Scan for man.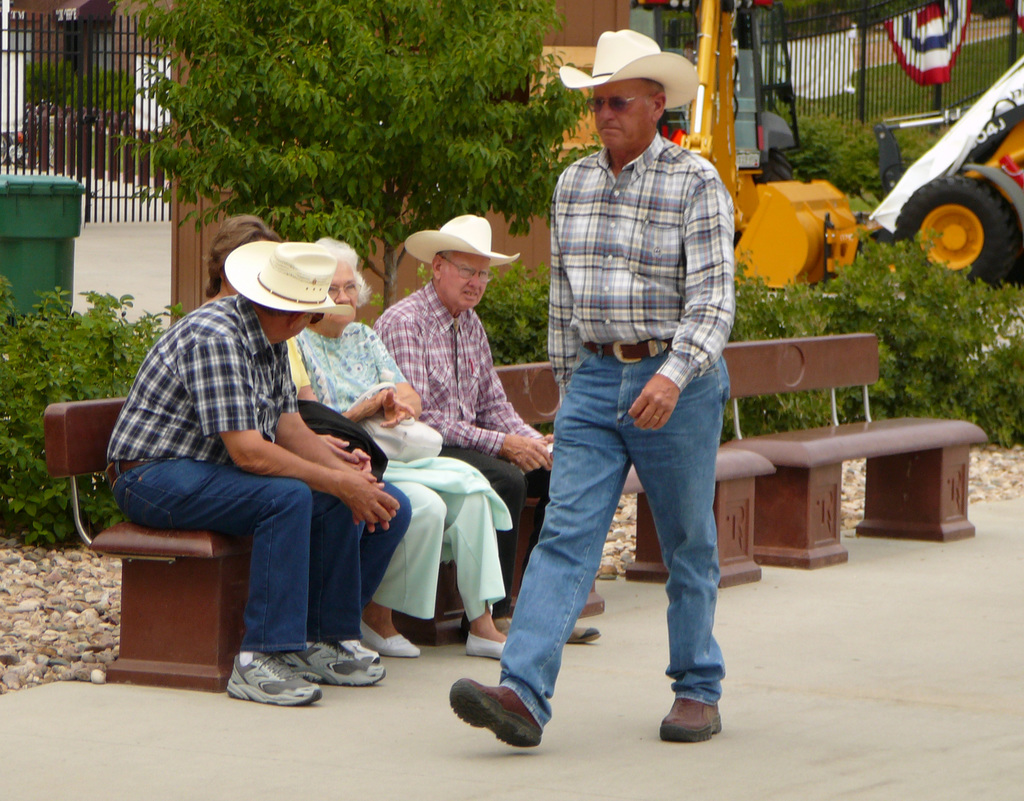
Scan result: detection(371, 214, 602, 655).
